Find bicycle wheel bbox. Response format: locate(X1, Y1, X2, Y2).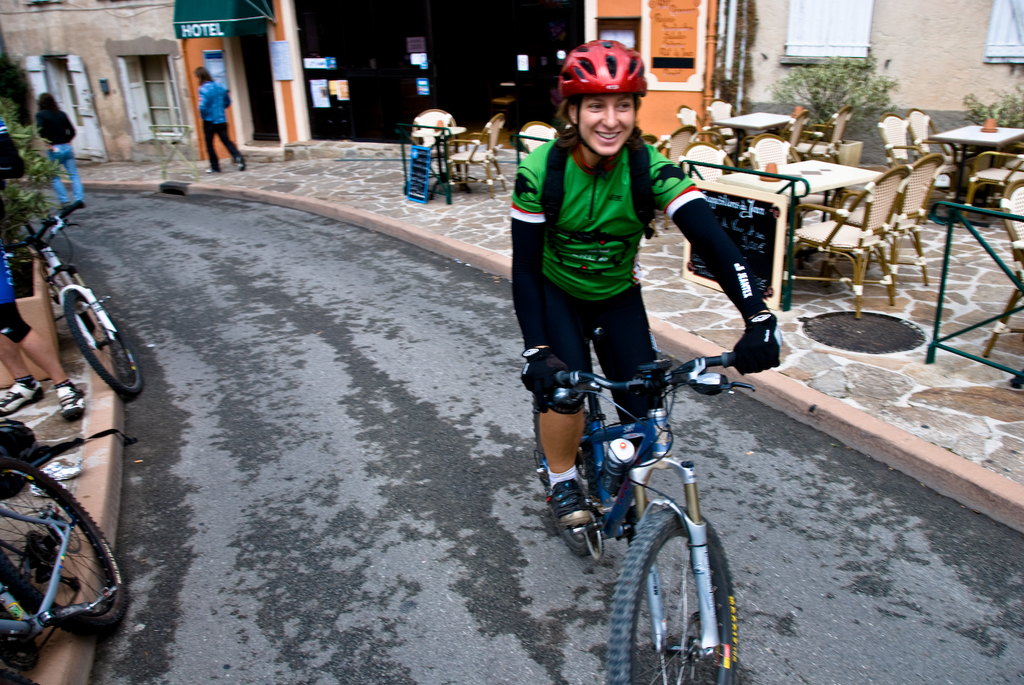
locate(607, 508, 742, 684).
